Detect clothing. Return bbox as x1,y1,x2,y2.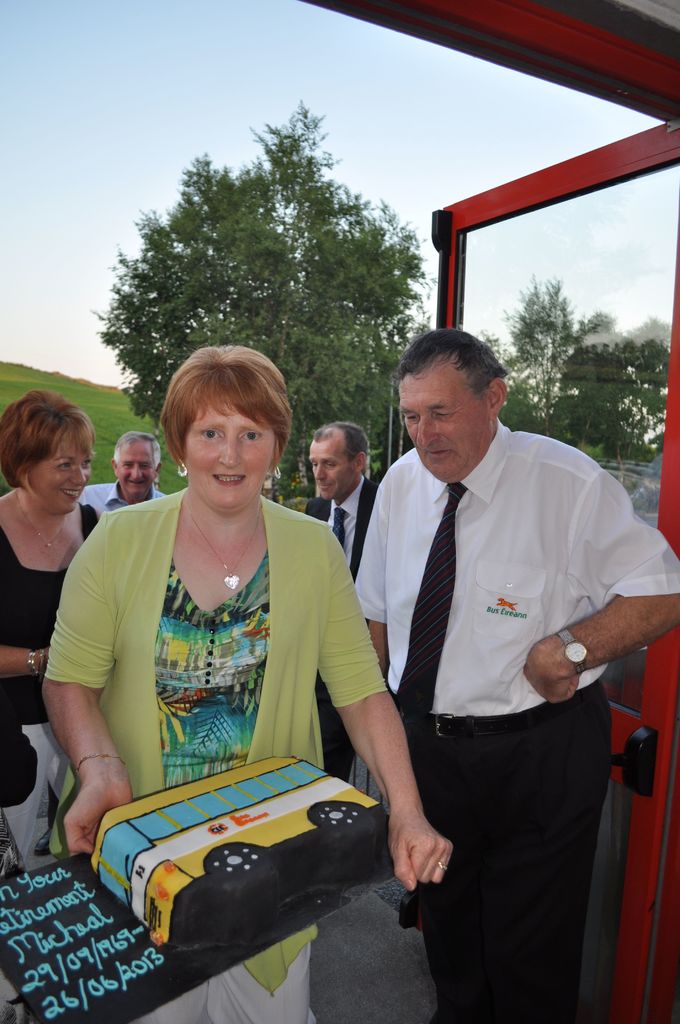
80,476,168,513.
